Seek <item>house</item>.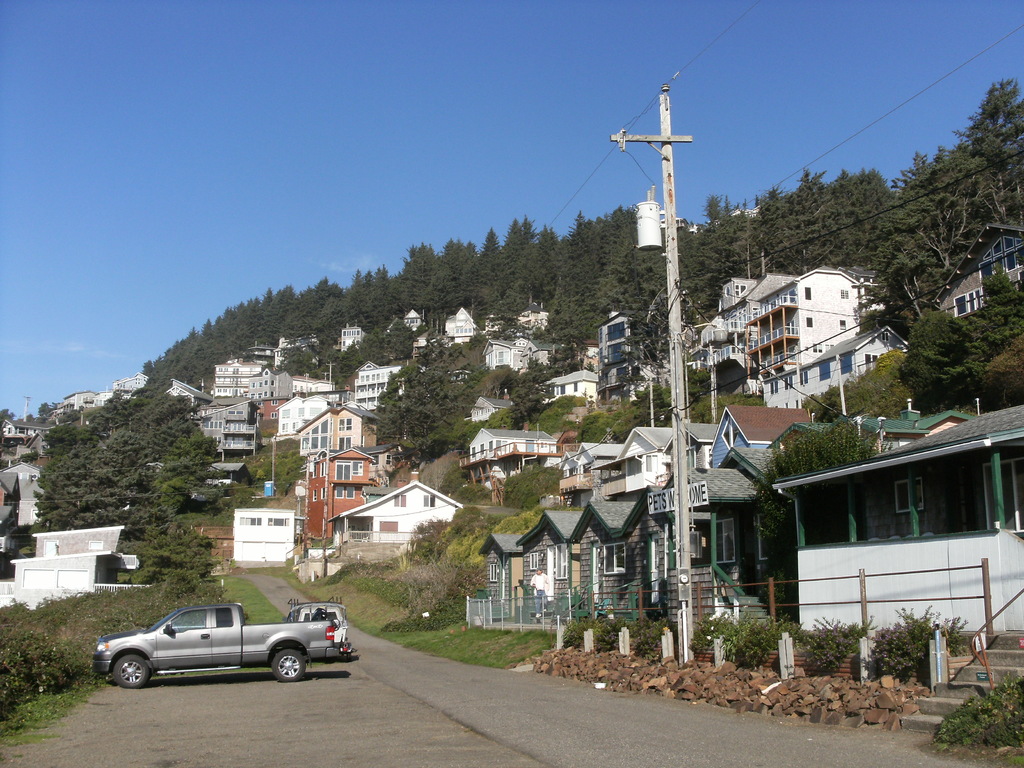
x1=483 y1=294 x2=549 y2=336.
